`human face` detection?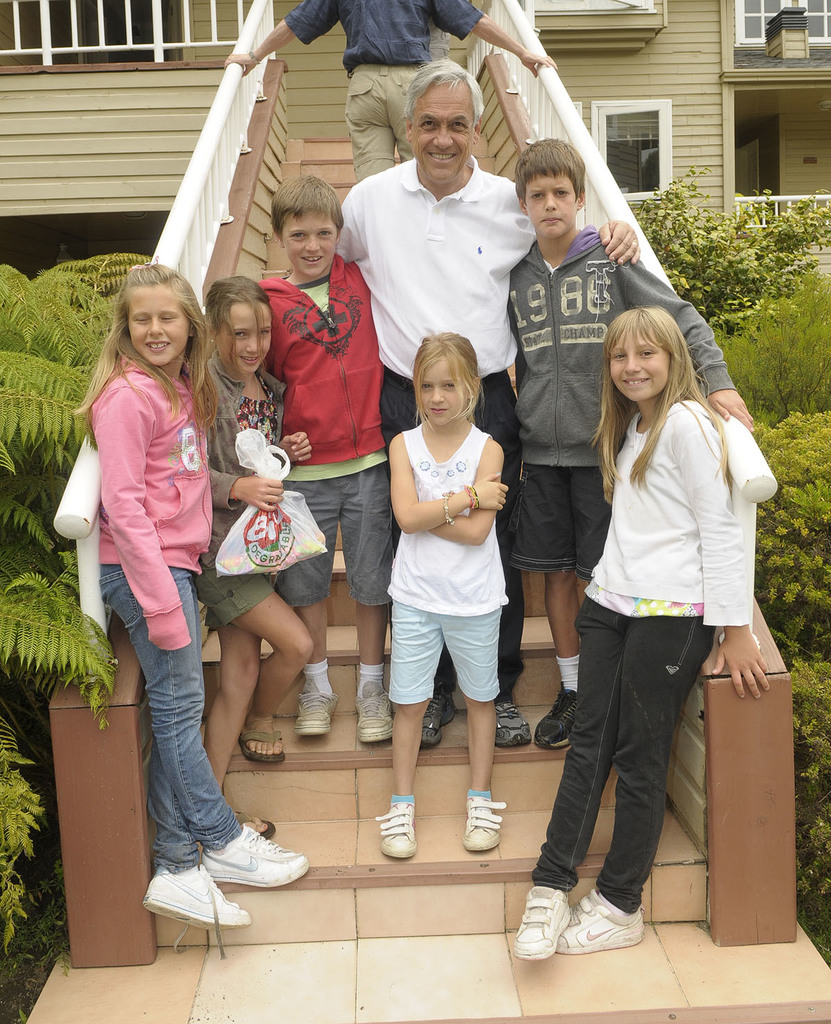
{"left": 277, "top": 212, "right": 332, "bottom": 279}
